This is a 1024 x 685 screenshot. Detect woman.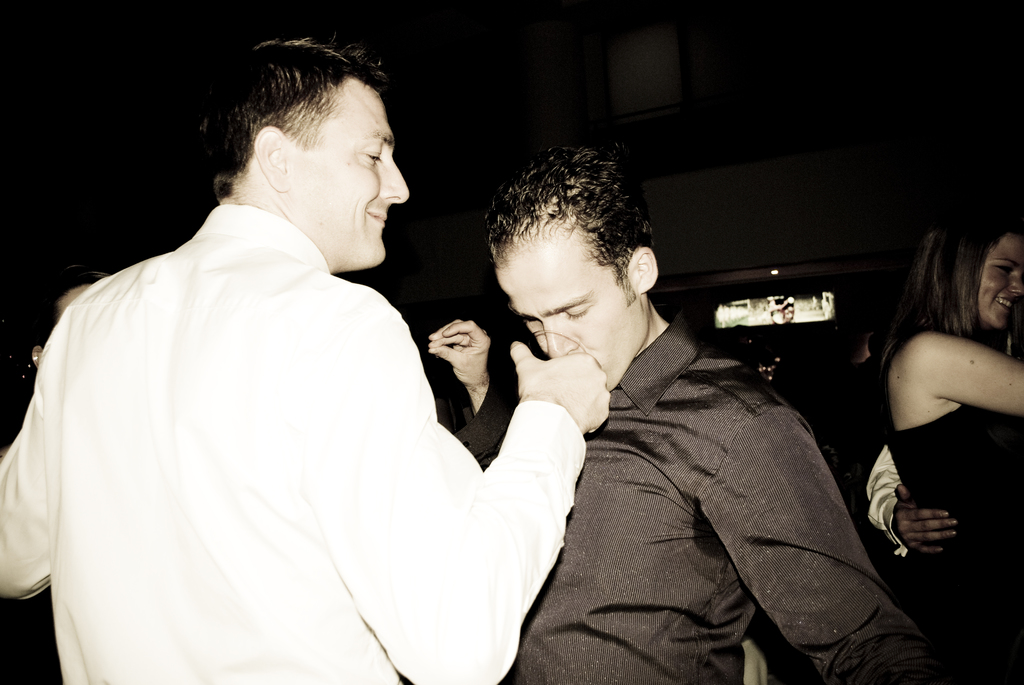
locate(830, 193, 1016, 667).
